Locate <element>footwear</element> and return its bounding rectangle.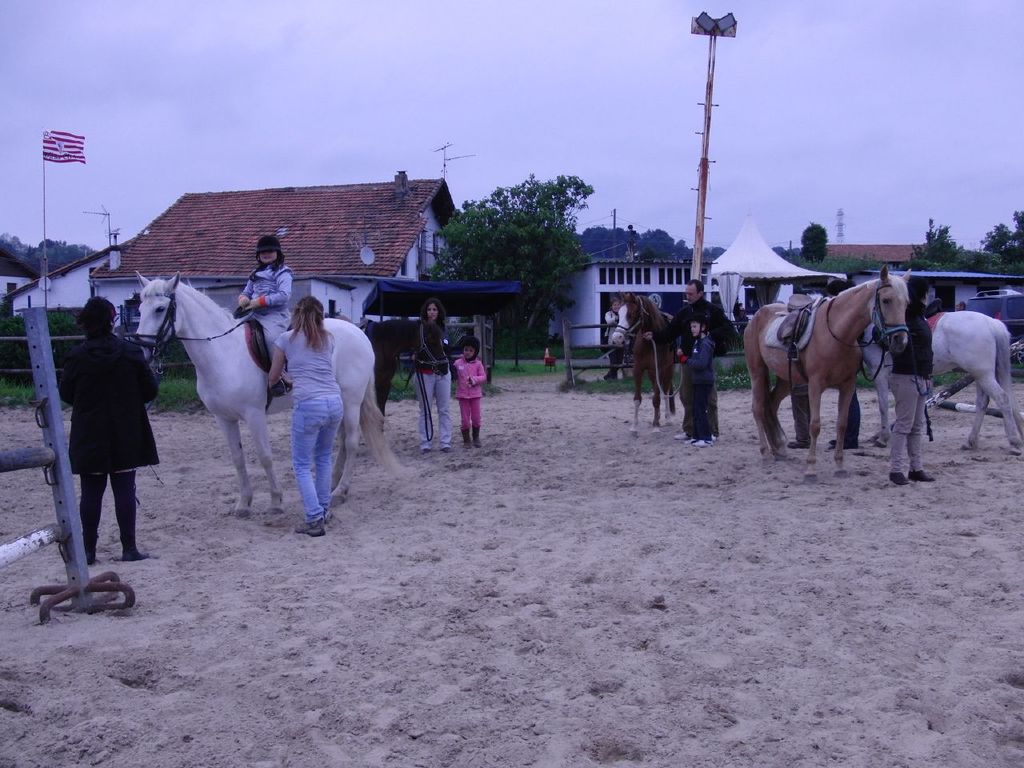
[x1=474, y1=426, x2=486, y2=442].
